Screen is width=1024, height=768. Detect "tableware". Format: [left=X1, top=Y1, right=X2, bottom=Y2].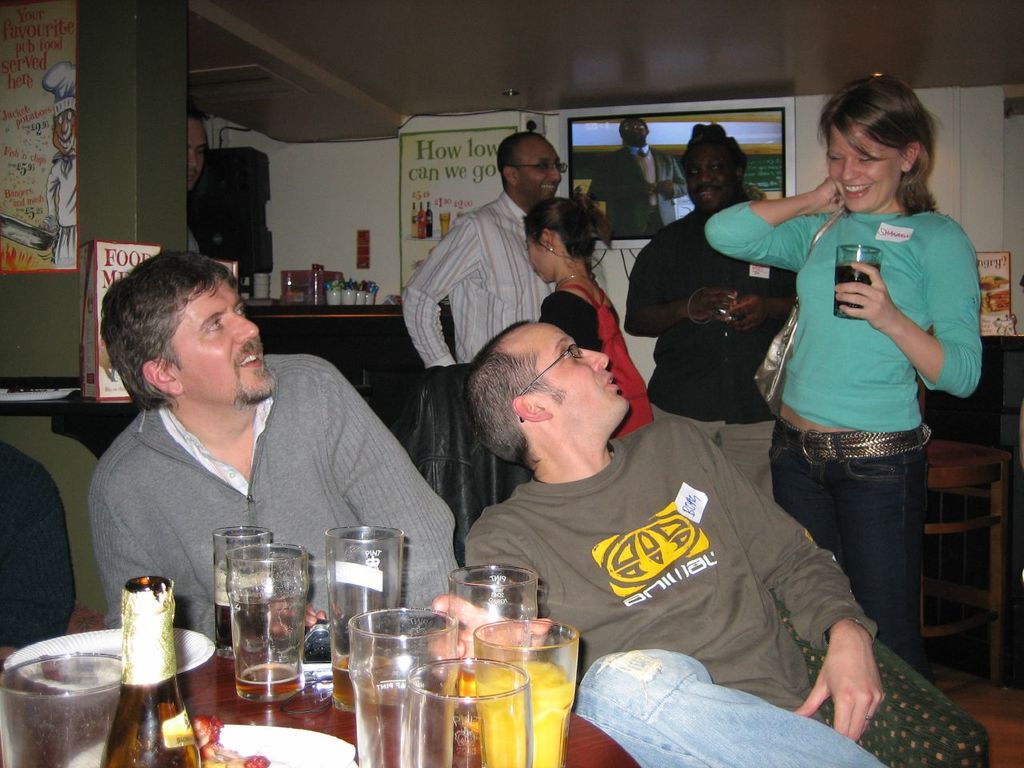
[left=446, top=562, right=542, bottom=674].
